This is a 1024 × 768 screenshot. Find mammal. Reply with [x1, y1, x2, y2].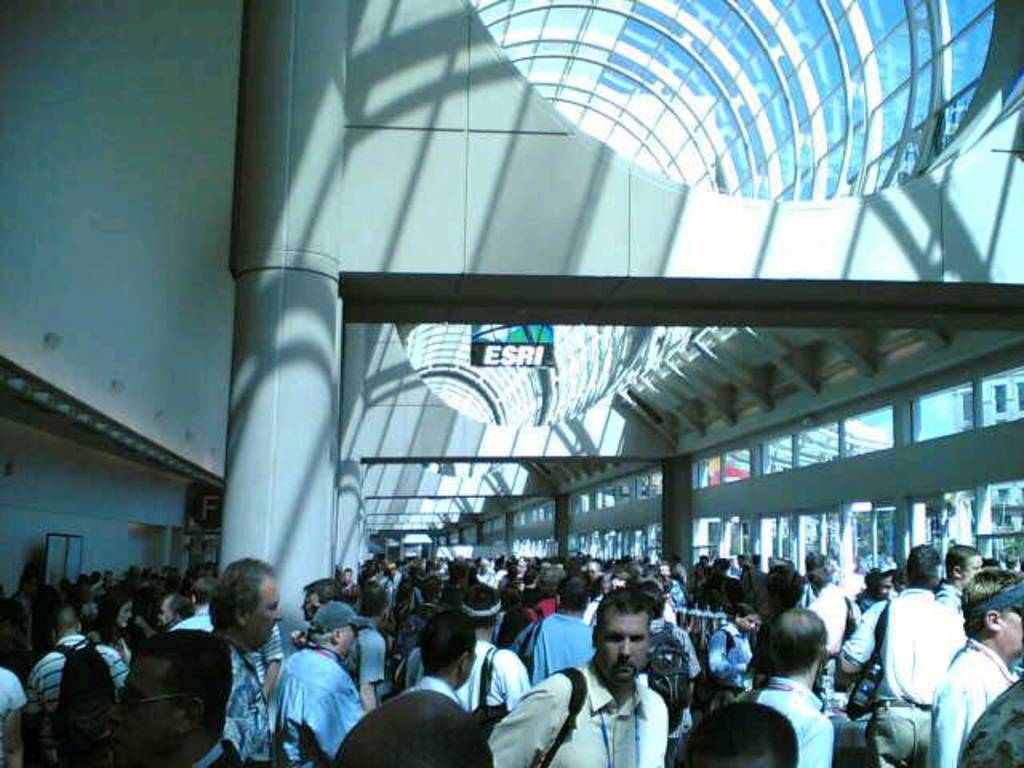
[502, 598, 694, 767].
